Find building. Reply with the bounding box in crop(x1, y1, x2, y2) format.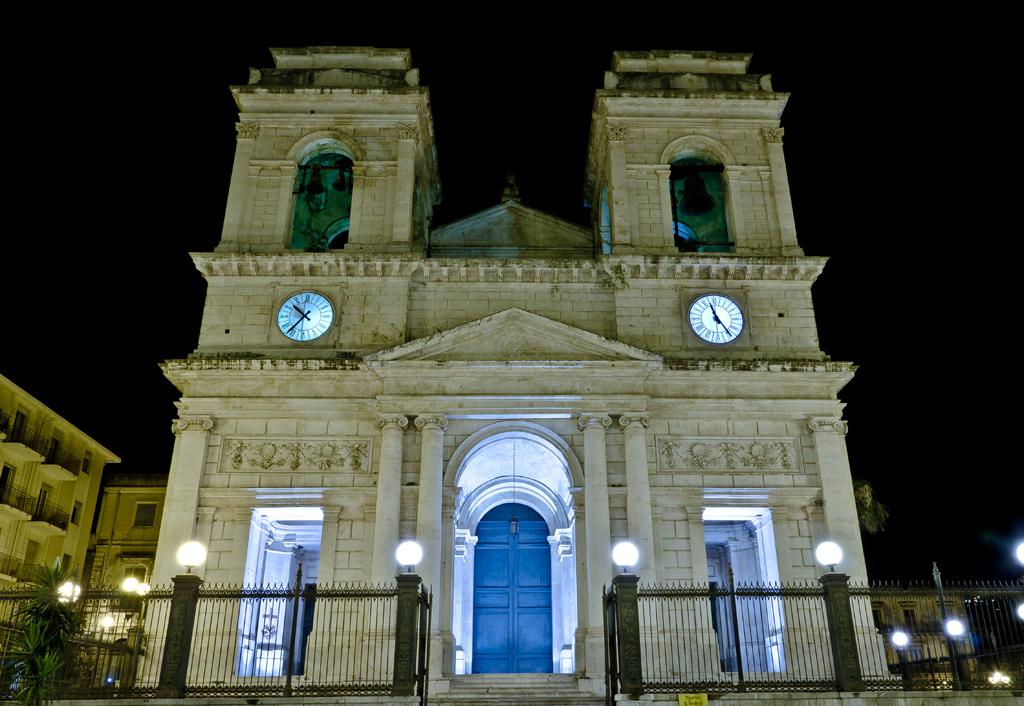
crop(76, 481, 173, 689).
